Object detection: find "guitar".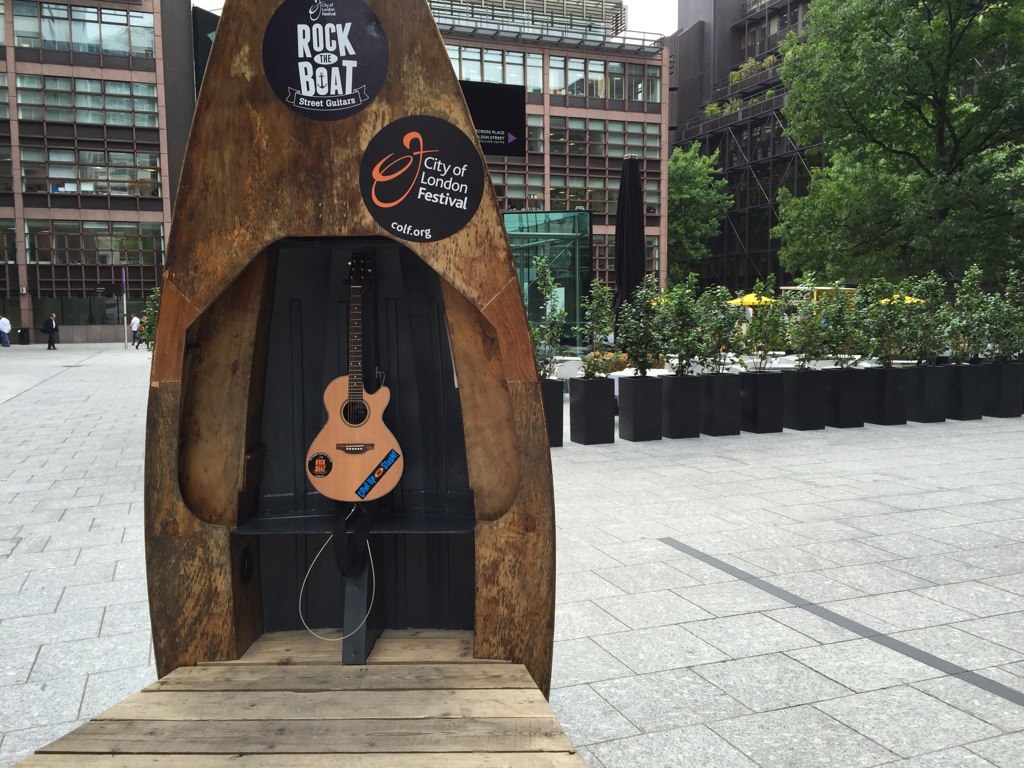
{"left": 303, "top": 251, "right": 406, "bottom": 509}.
